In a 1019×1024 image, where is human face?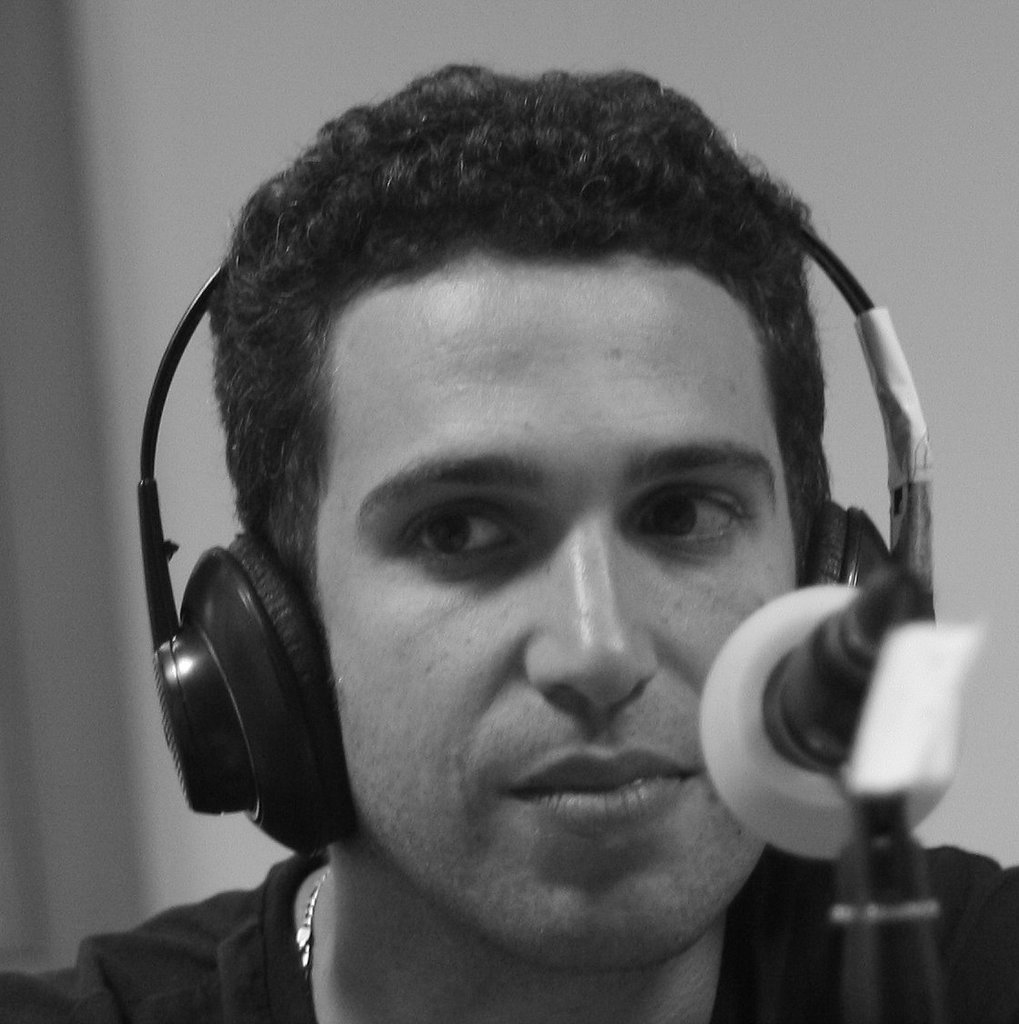
(left=309, top=258, right=799, bottom=968).
